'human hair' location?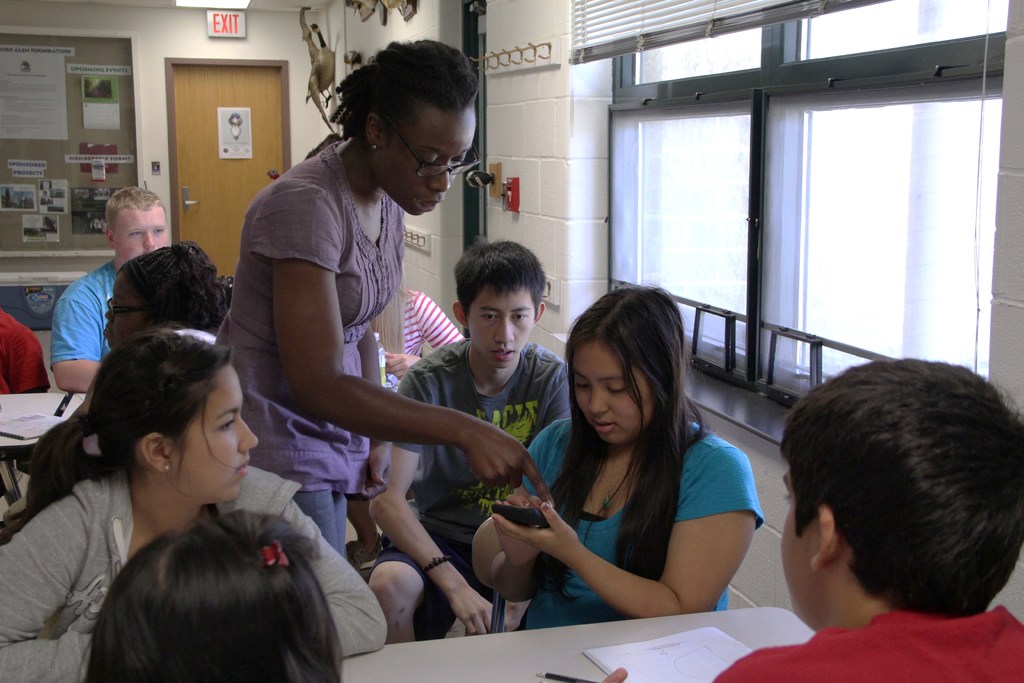
453,234,552,325
